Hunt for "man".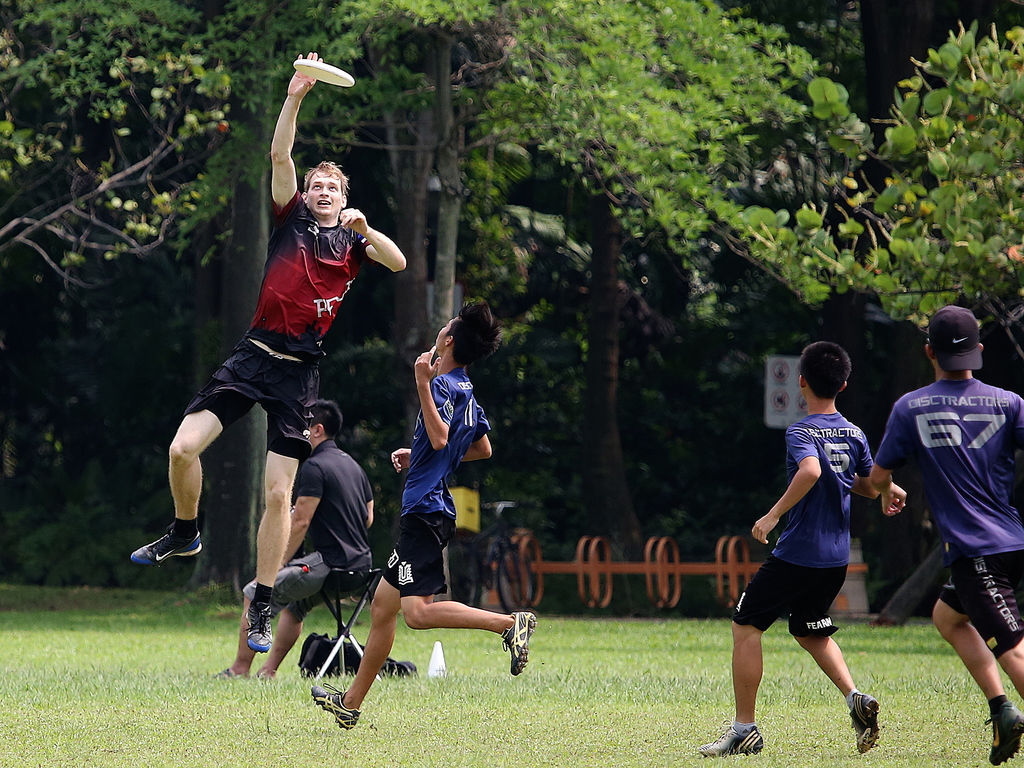
Hunted down at crop(127, 50, 407, 652).
